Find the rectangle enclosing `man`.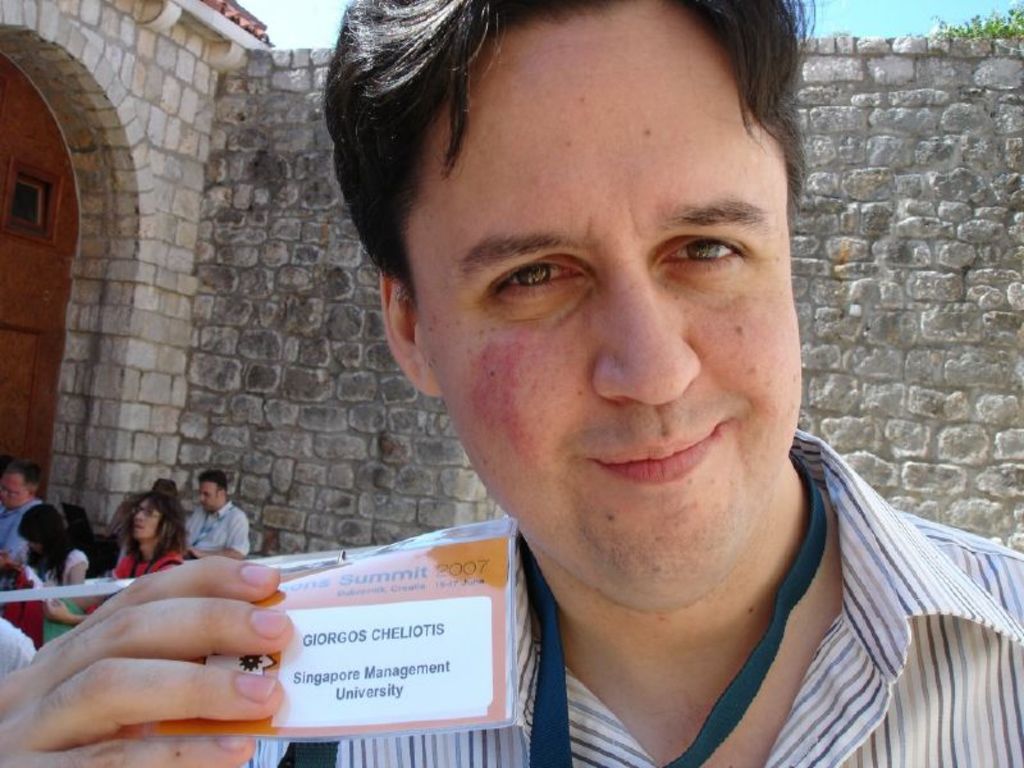
x1=136, y1=20, x2=995, y2=748.
